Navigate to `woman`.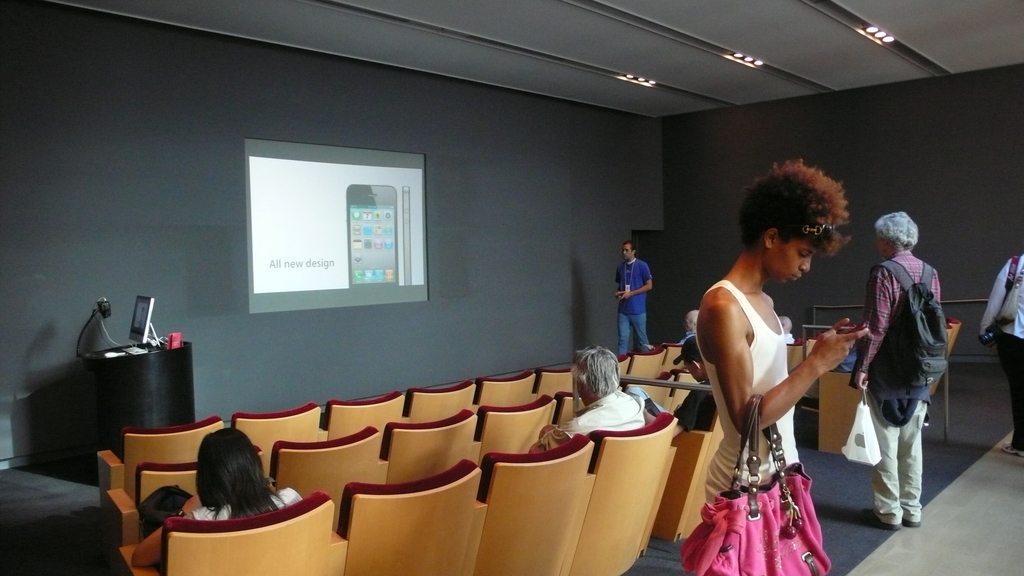
Navigation target: box=[131, 427, 303, 566].
